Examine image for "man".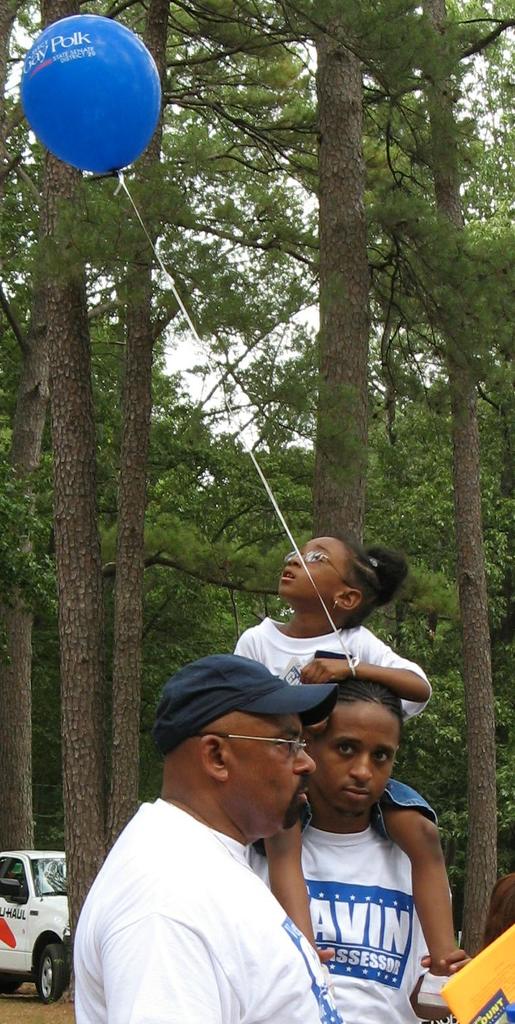
Examination result: 249/676/471/1023.
